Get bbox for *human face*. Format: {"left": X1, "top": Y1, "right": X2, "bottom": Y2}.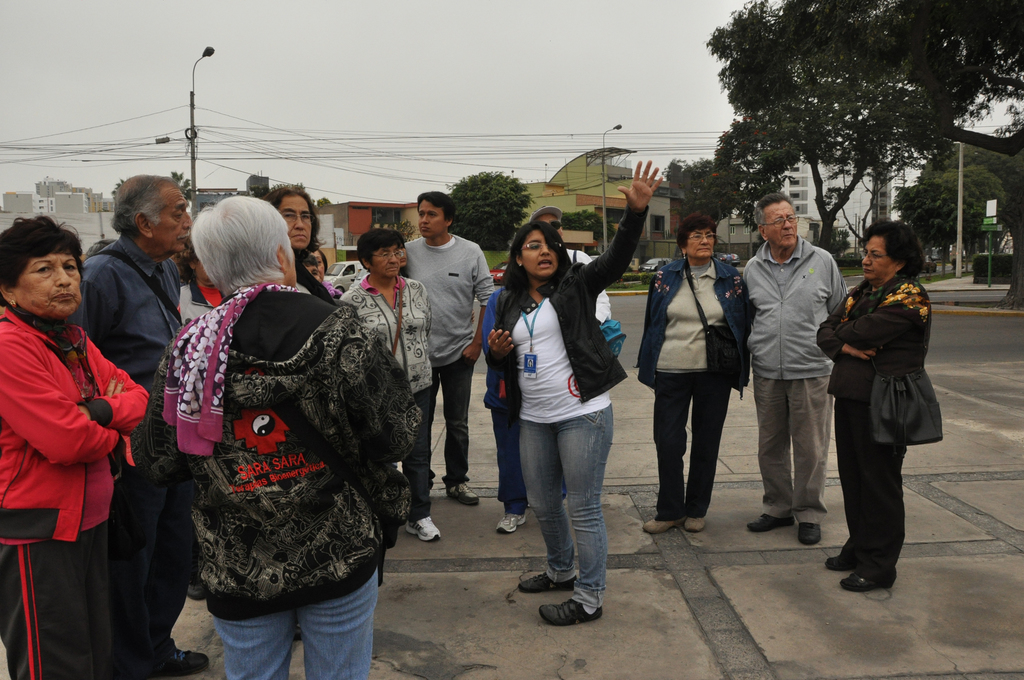
{"left": 685, "top": 226, "right": 716, "bottom": 257}.
